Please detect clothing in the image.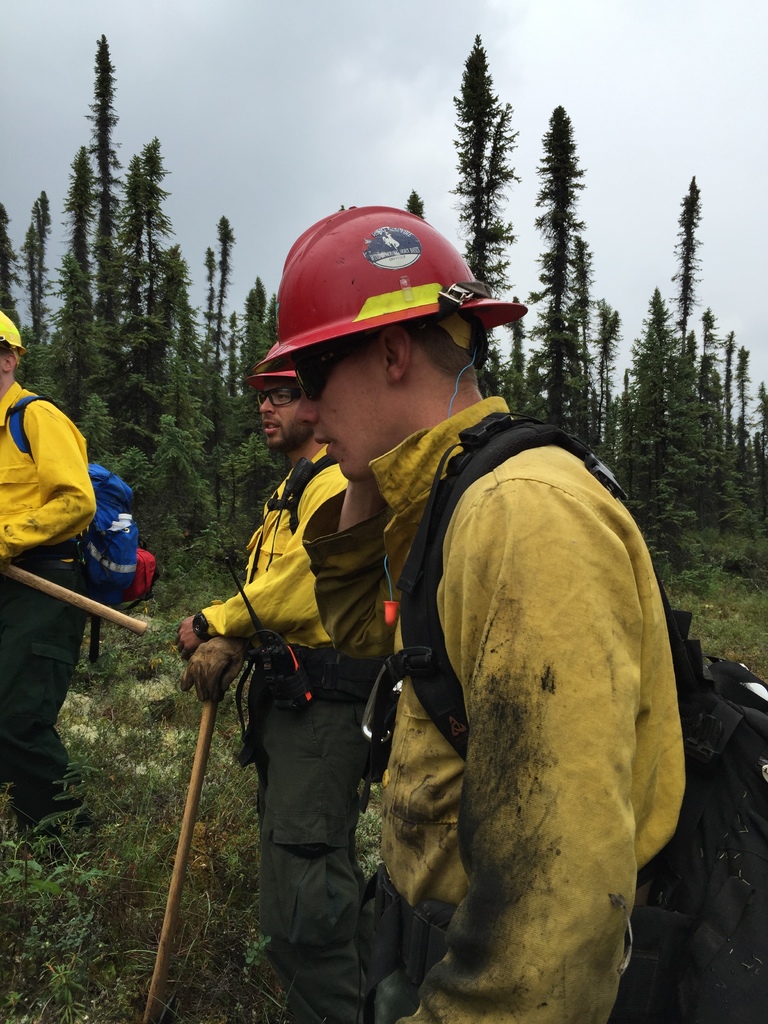
select_region(209, 454, 375, 1023).
